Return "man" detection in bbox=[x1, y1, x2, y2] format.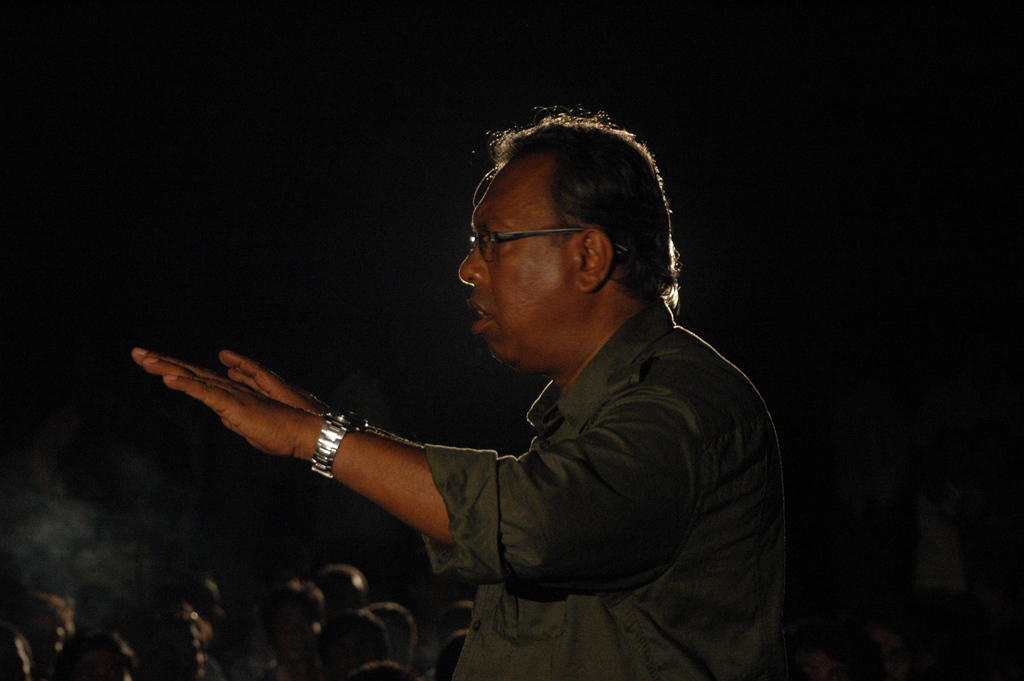
bbox=[129, 98, 791, 680].
